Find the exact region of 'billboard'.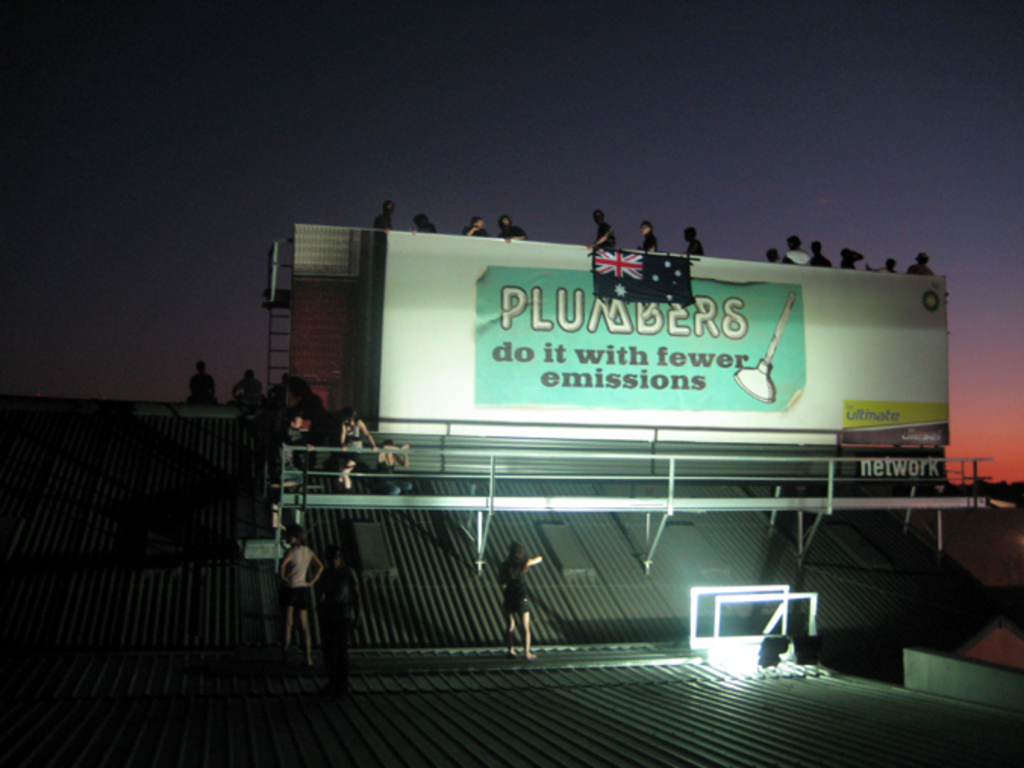
Exact region: (304,229,960,509).
